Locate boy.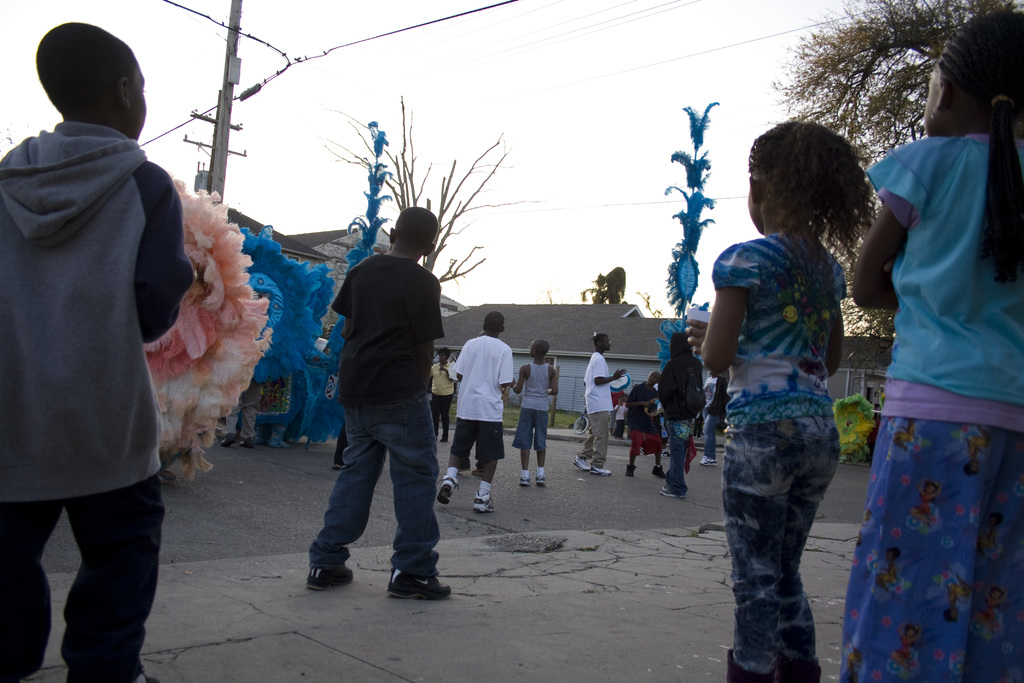
Bounding box: 511 340 559 487.
